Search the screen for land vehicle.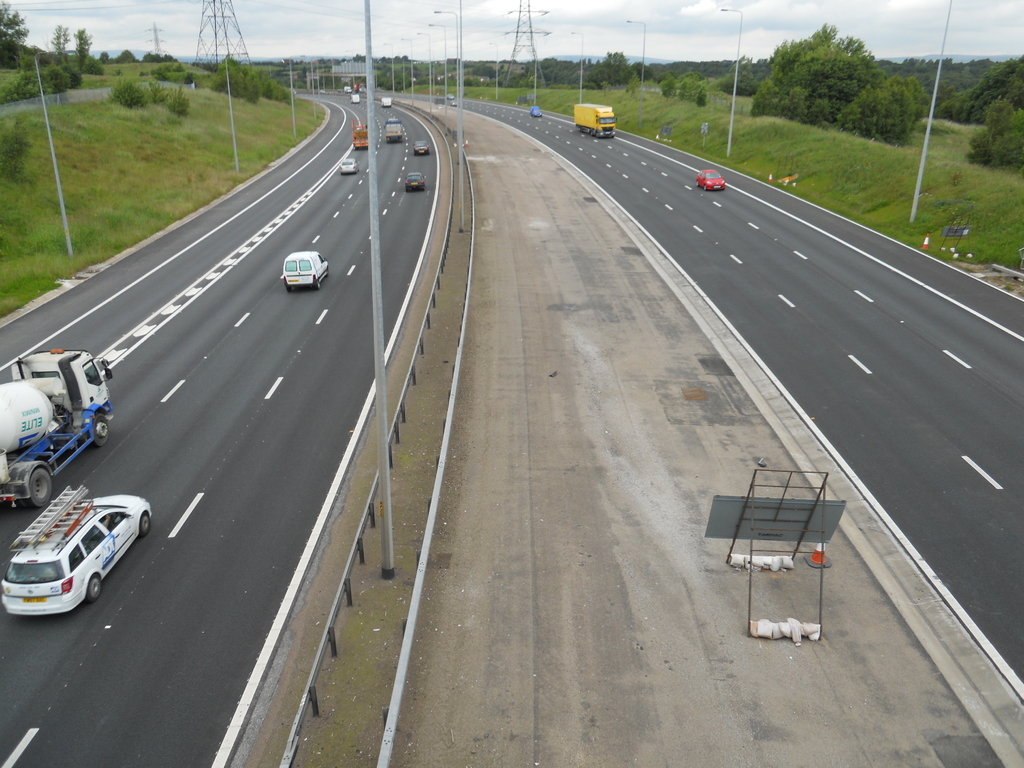
Found at select_region(529, 106, 543, 120).
